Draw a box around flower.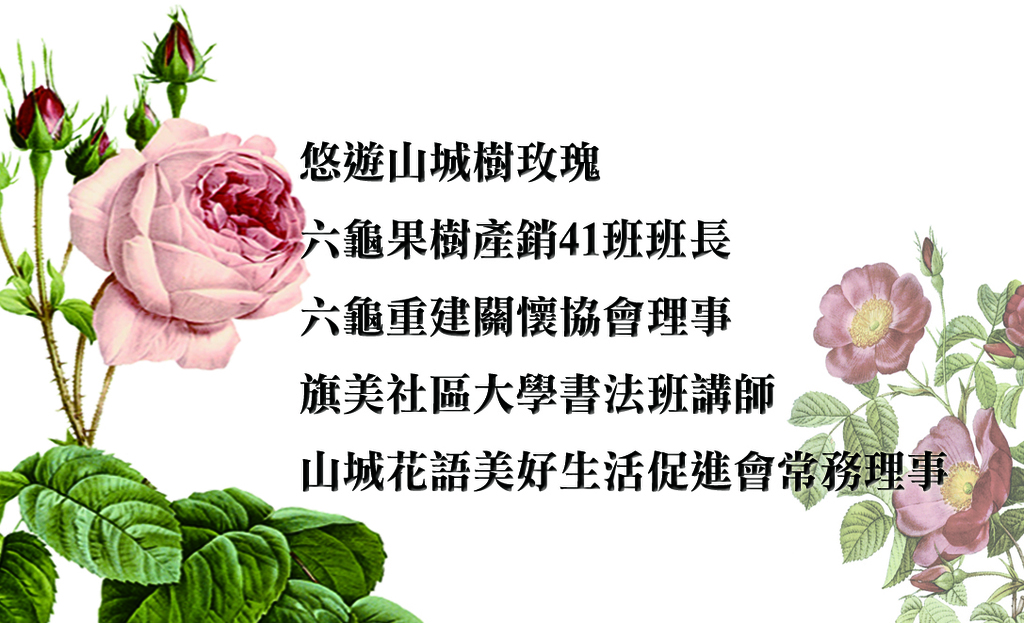
bbox(983, 336, 1016, 362).
